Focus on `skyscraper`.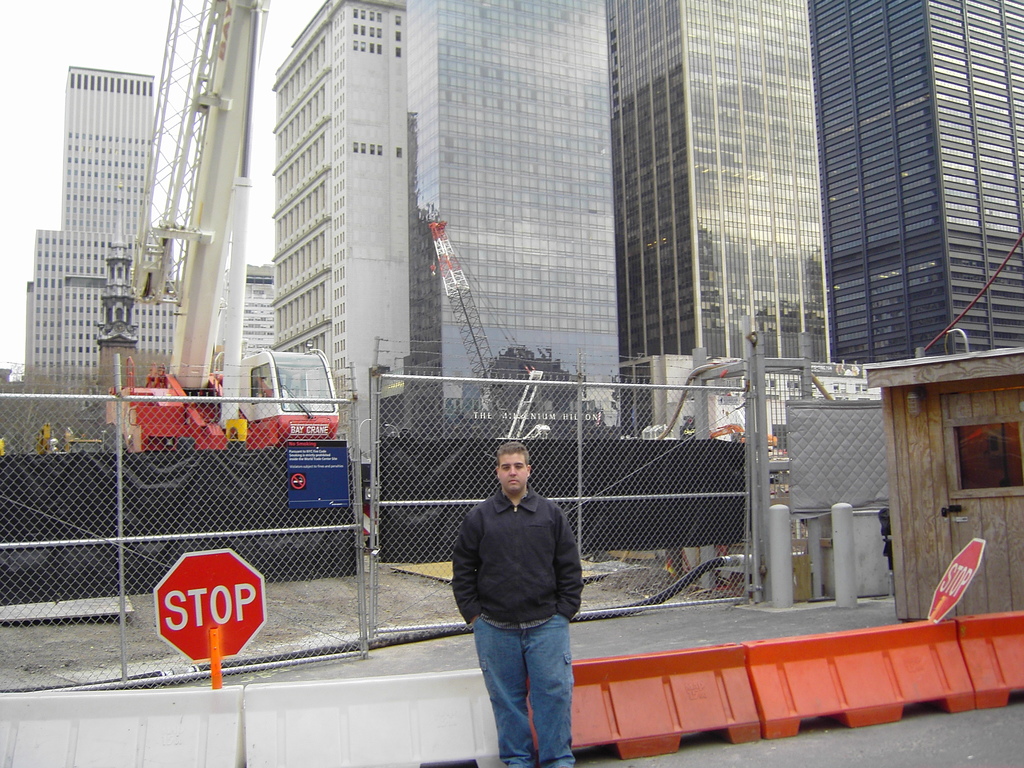
Focused at {"left": 271, "top": 0, "right": 408, "bottom": 476}.
